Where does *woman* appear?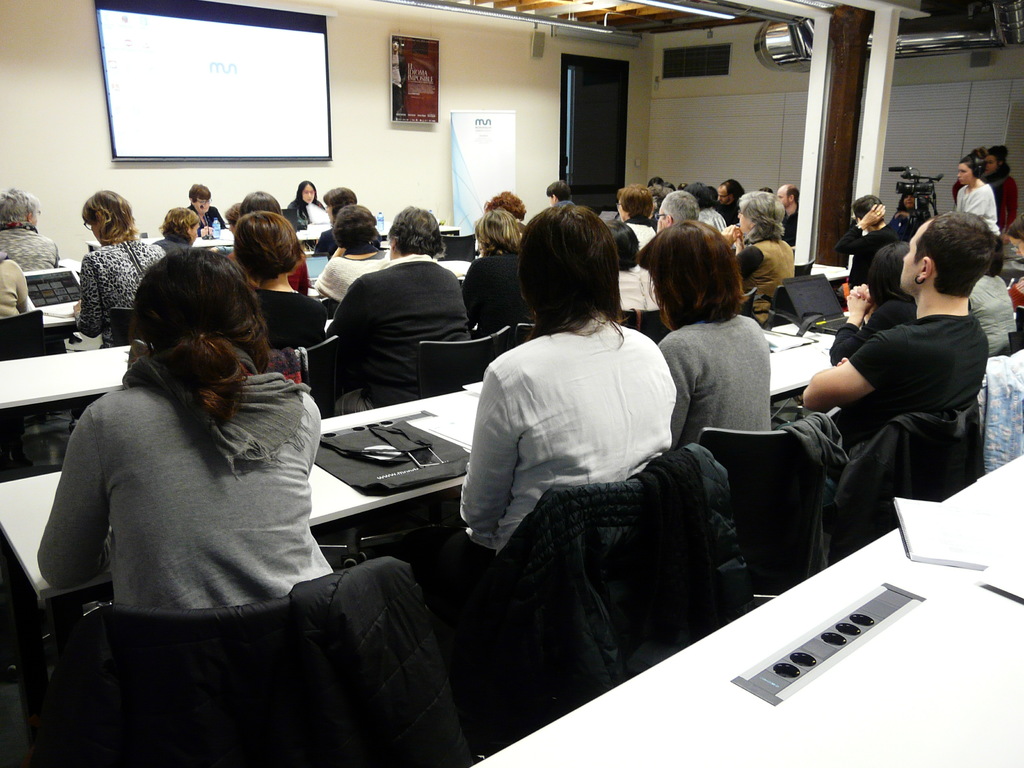
Appears at left=181, top=180, right=230, bottom=236.
